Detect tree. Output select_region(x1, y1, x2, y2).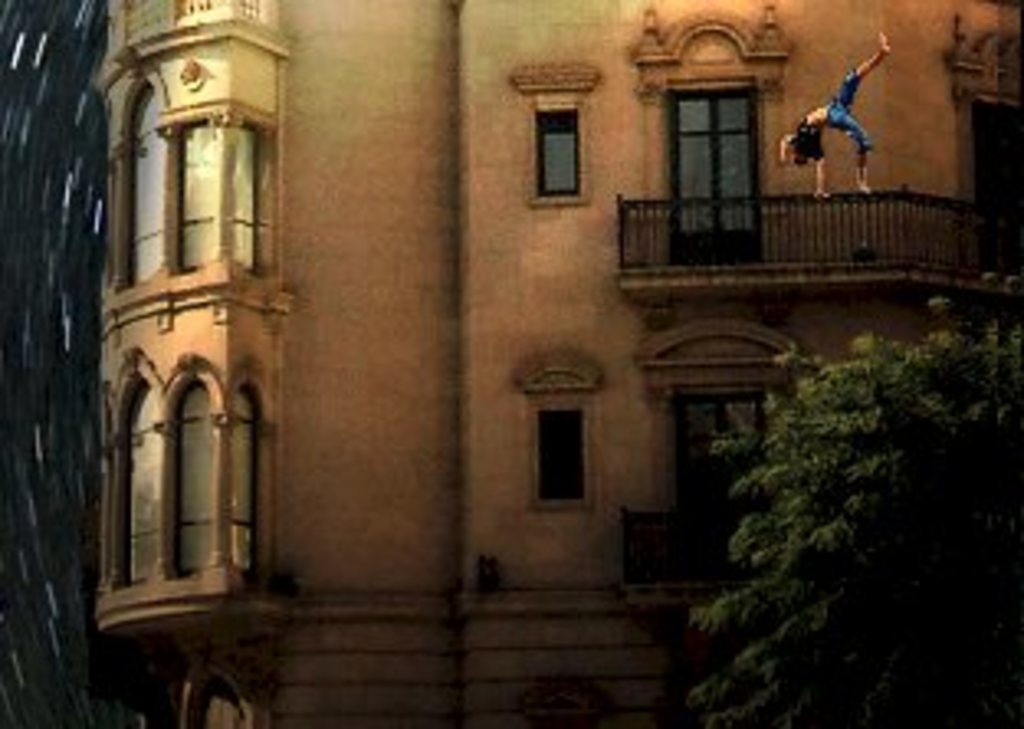
select_region(660, 256, 988, 680).
